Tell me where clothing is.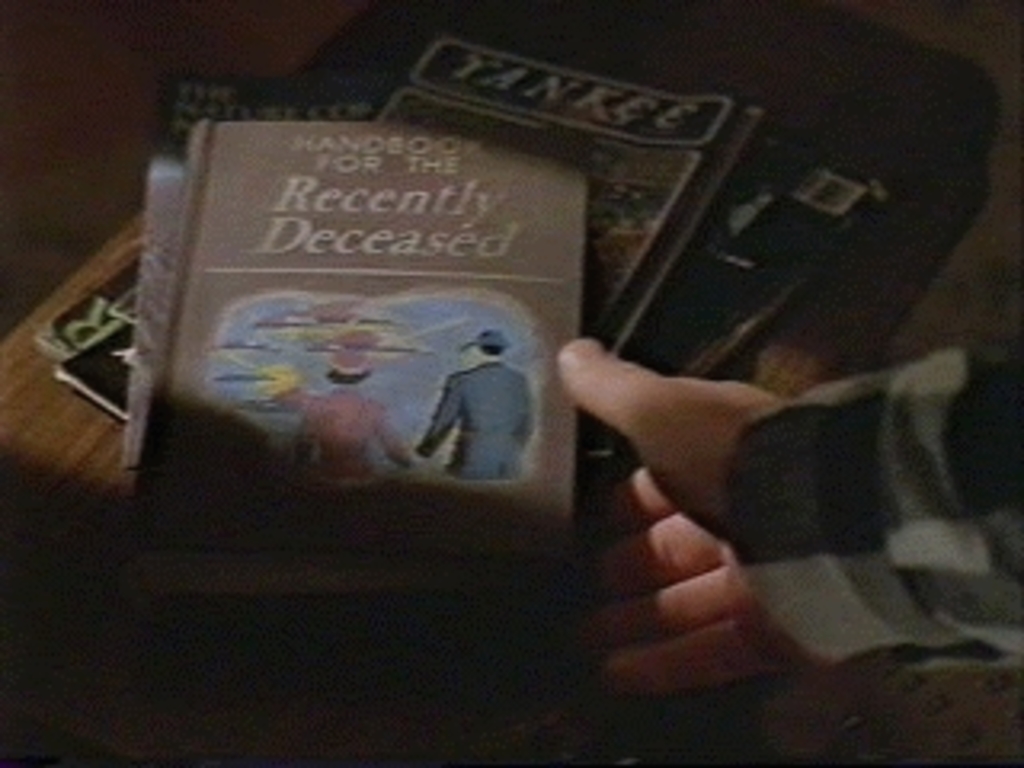
clothing is at 723:330:1021:666.
